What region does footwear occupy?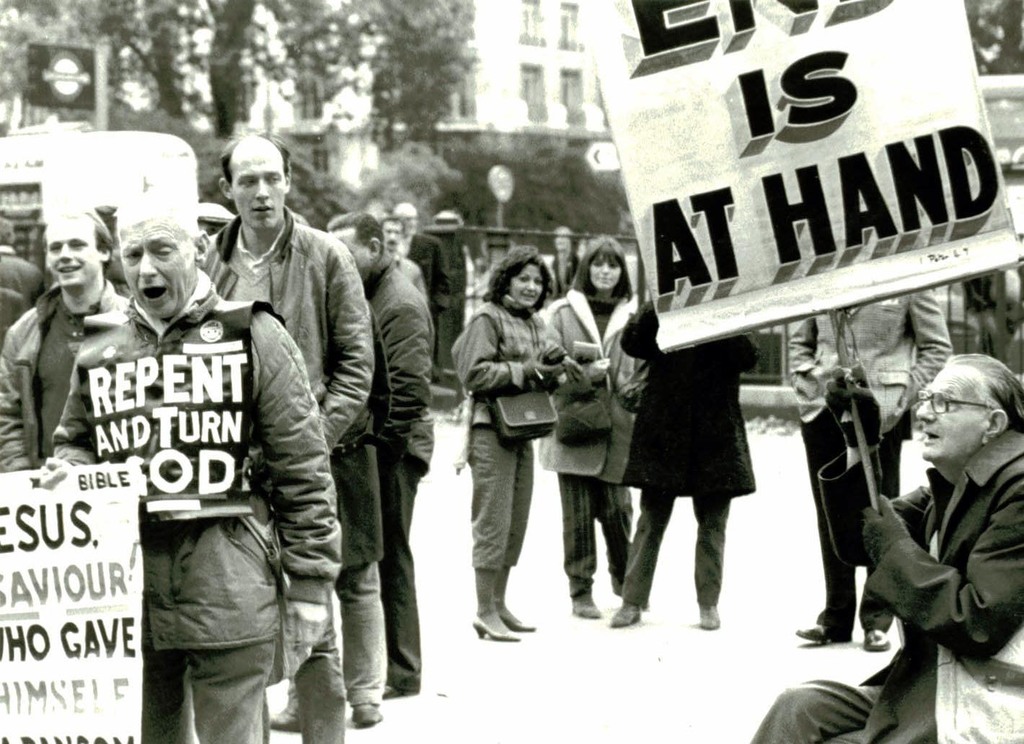
BBox(268, 691, 309, 735).
